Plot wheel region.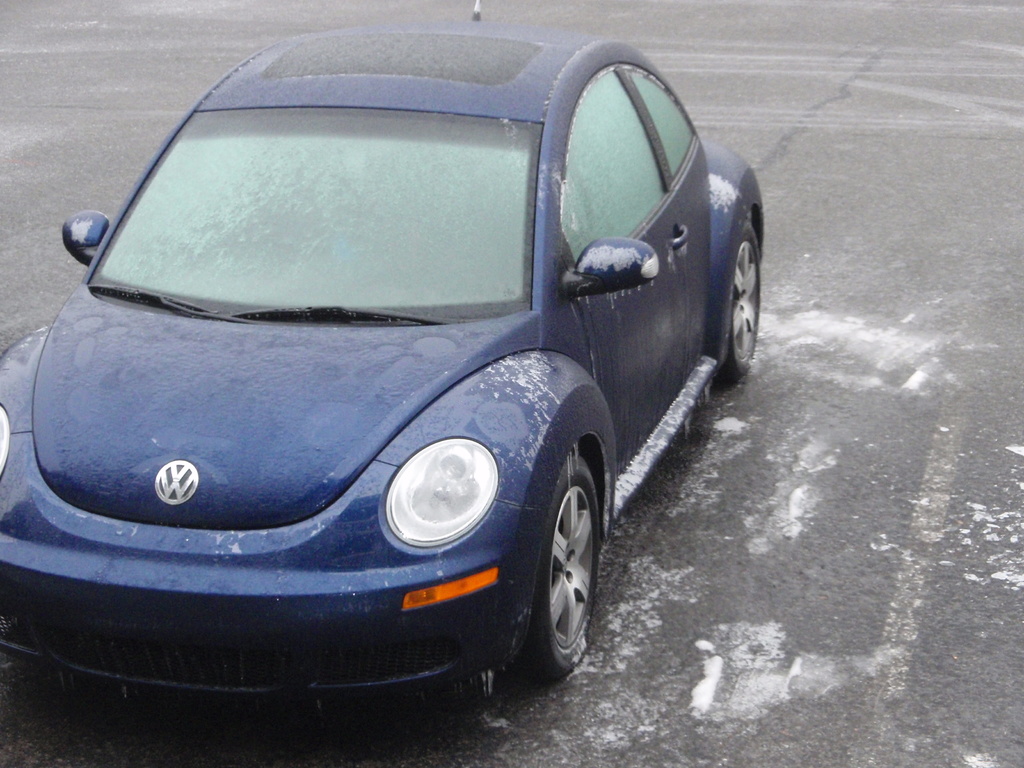
Plotted at box(492, 431, 605, 694).
